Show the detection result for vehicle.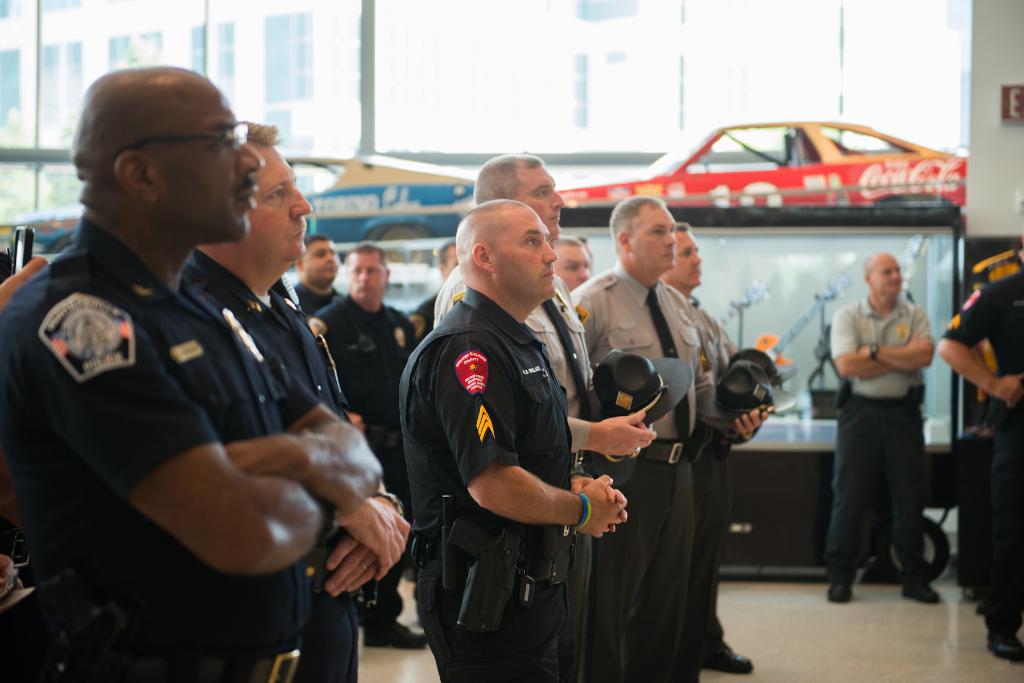
x1=557, y1=117, x2=970, y2=228.
